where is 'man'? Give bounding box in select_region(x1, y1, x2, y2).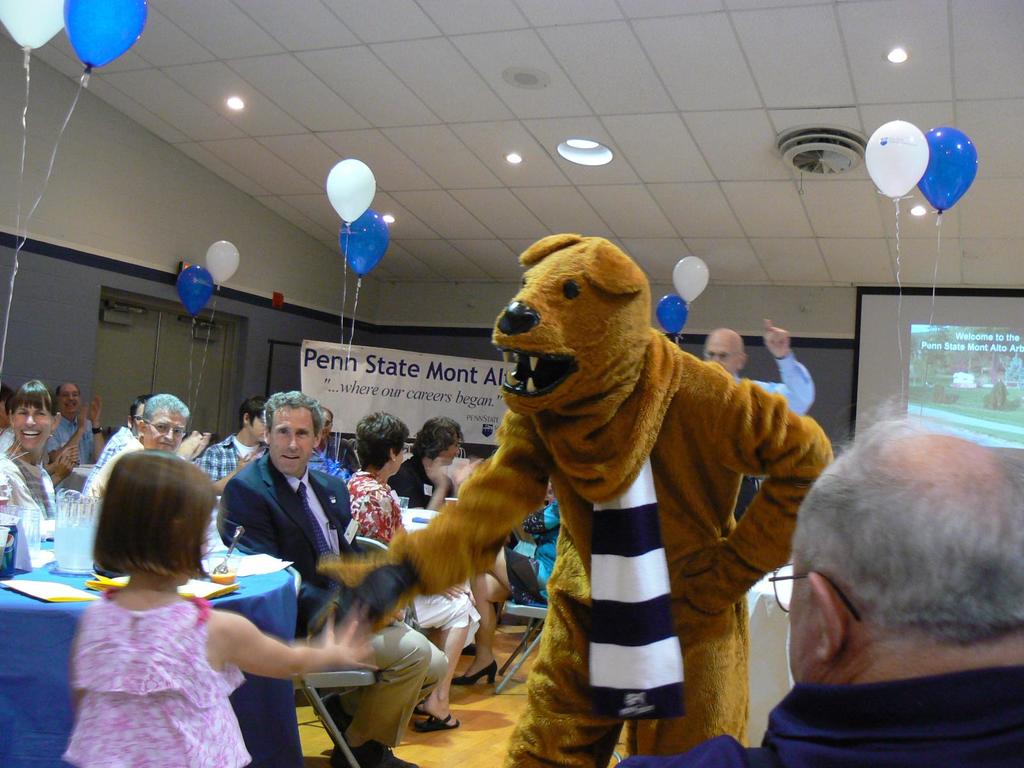
select_region(315, 410, 355, 468).
